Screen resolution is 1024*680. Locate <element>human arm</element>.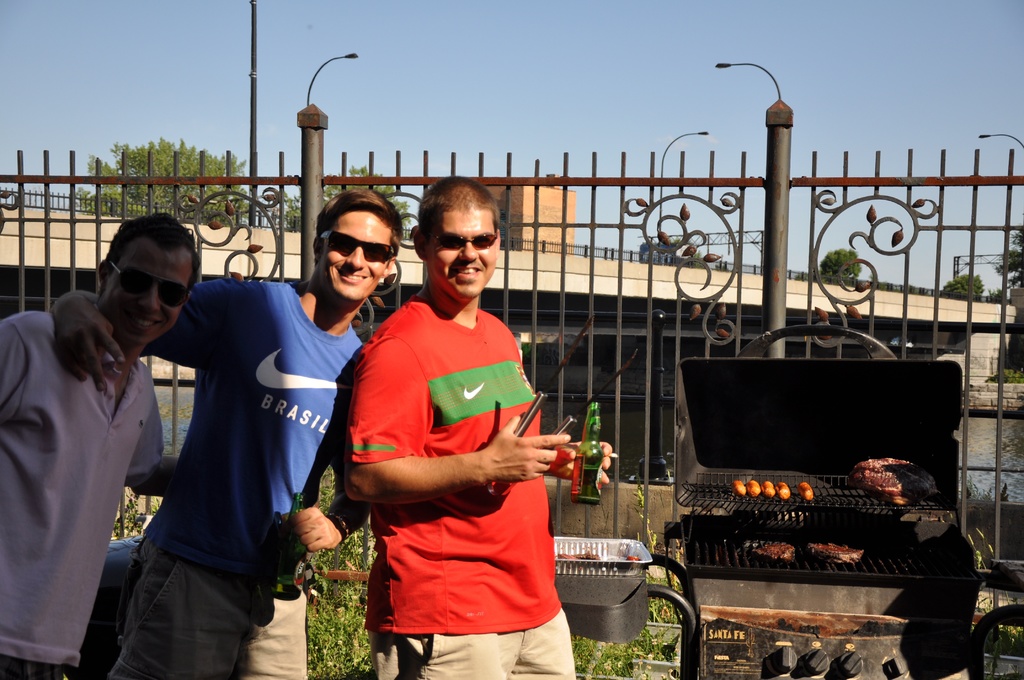
[125, 376, 177, 498].
